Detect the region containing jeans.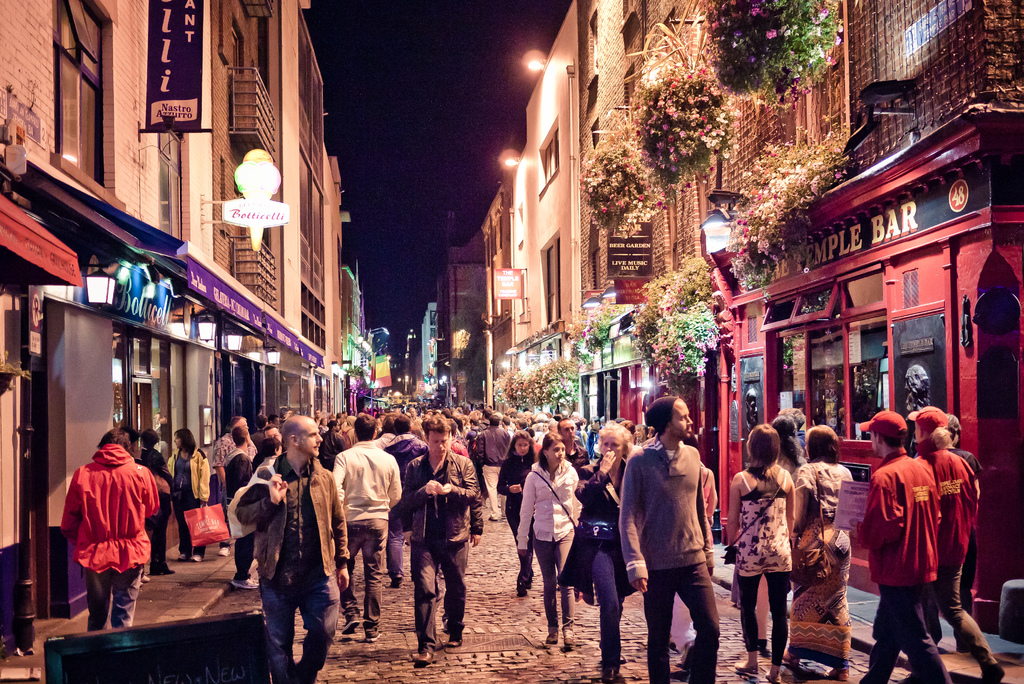
select_region(246, 576, 327, 681).
